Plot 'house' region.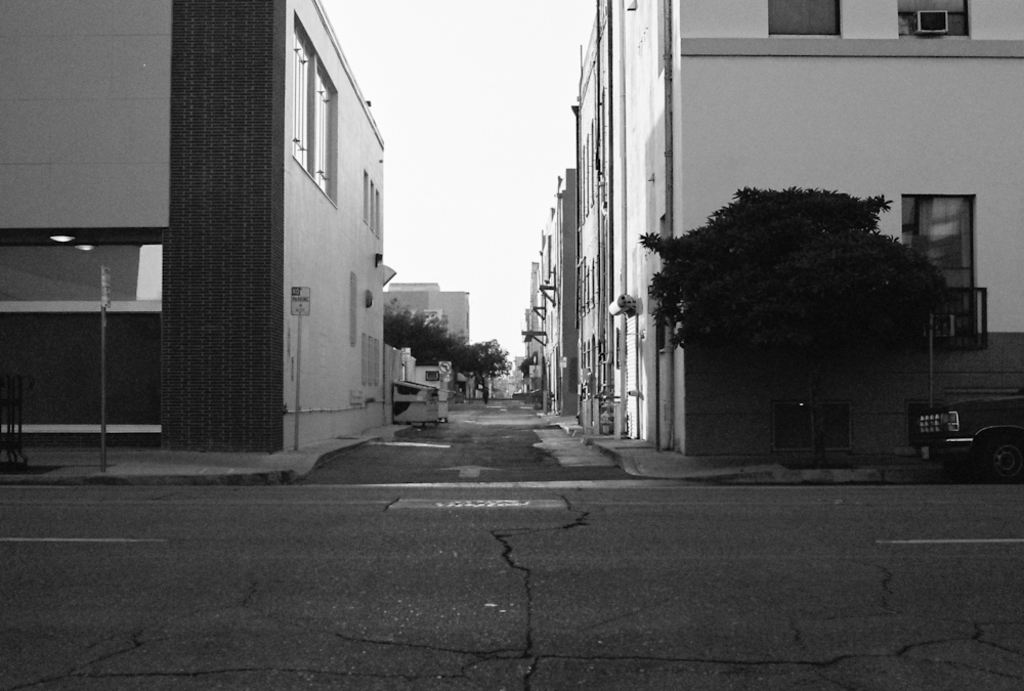
Plotted at Rect(0, 1, 394, 455).
